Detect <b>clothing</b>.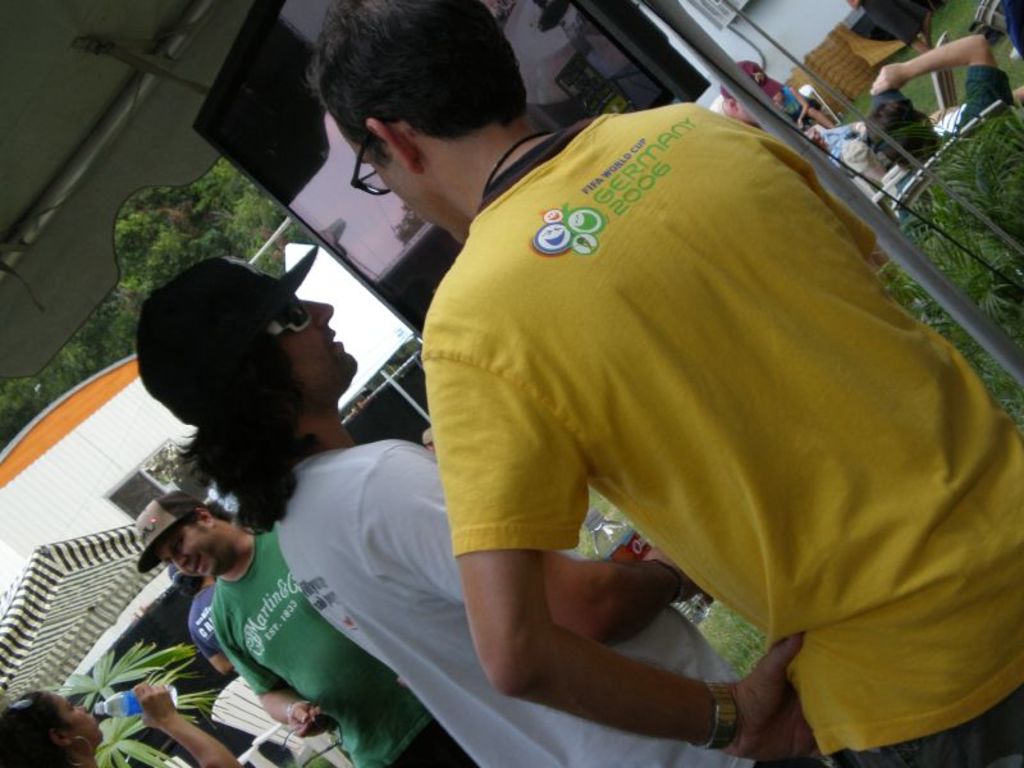
Detected at 406 65 1002 731.
